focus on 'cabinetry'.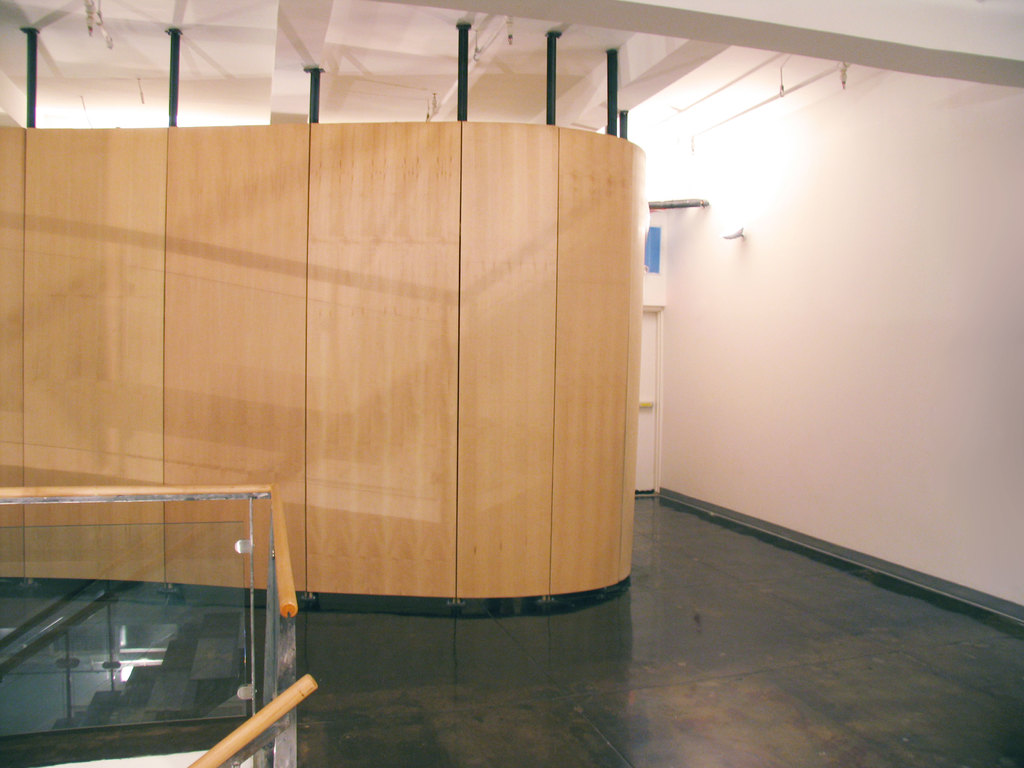
Focused at (56,93,621,629).
